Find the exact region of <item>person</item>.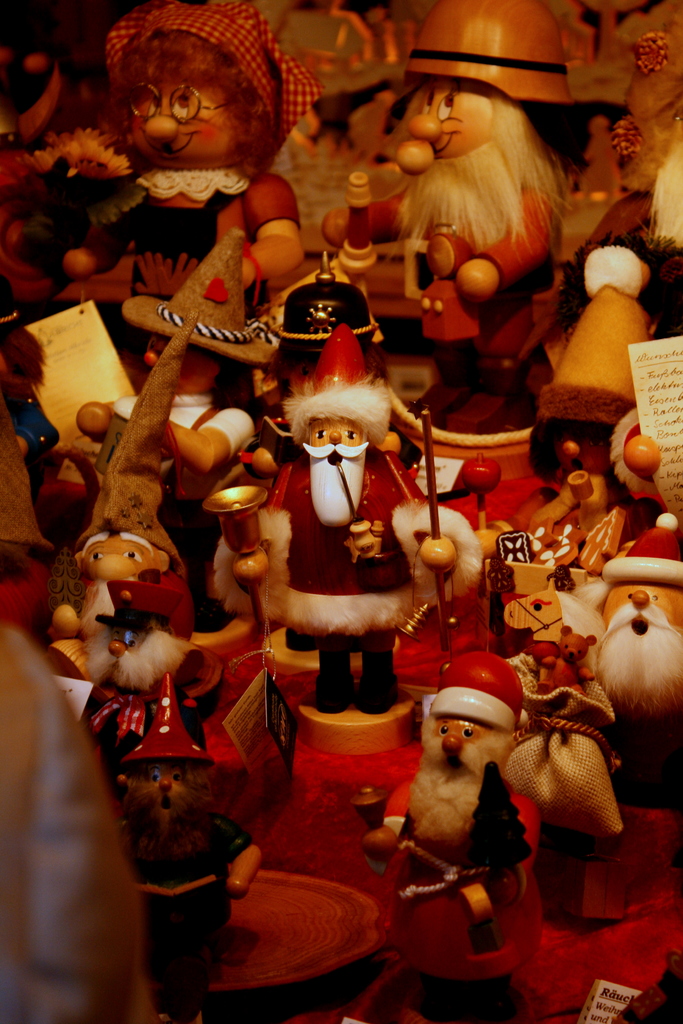
Exact region: <box>595,509,682,790</box>.
